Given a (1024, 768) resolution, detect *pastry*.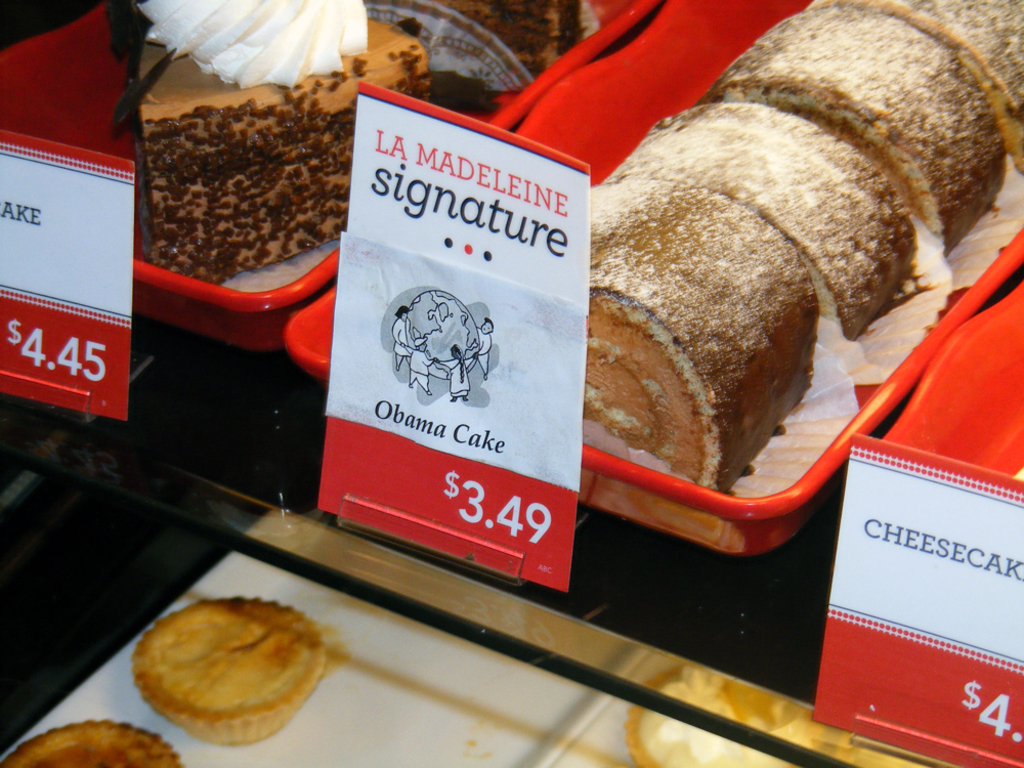
(812,0,1023,175).
